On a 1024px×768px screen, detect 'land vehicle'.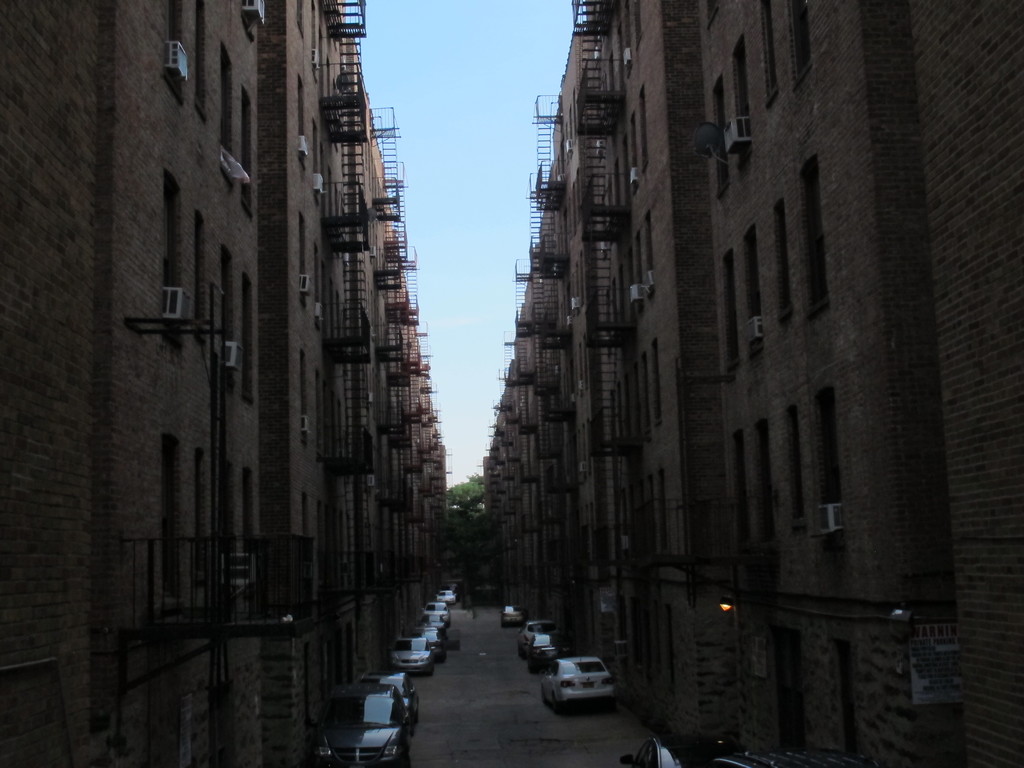
bbox(542, 650, 622, 711).
